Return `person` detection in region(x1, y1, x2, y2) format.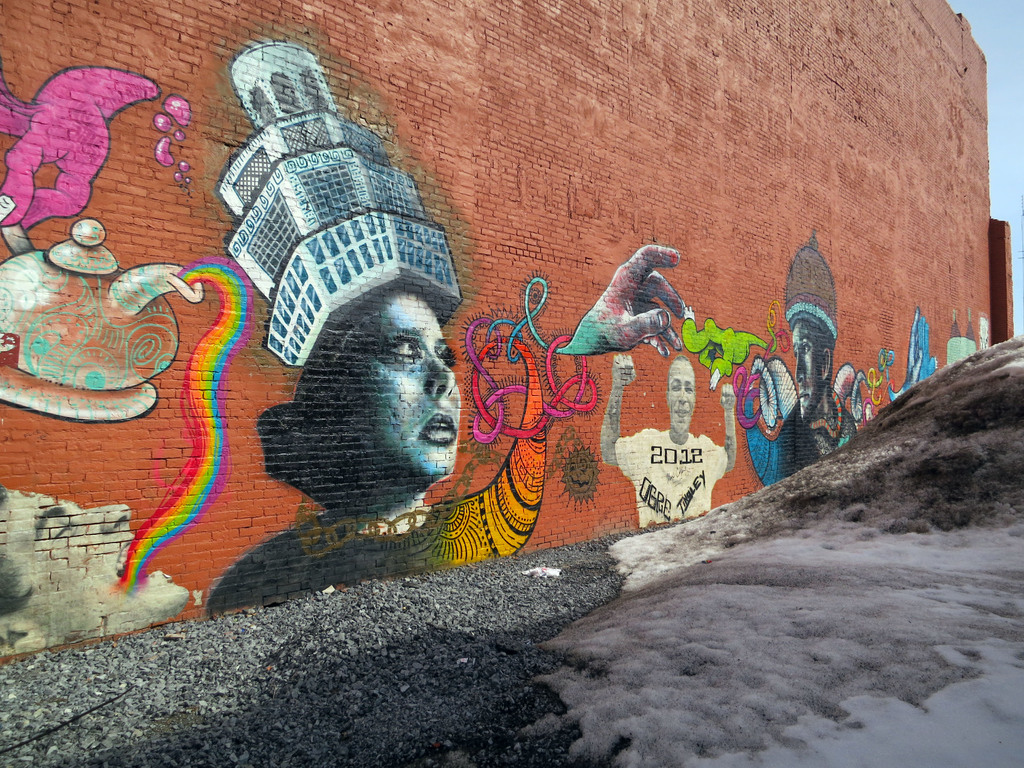
region(596, 351, 740, 526).
